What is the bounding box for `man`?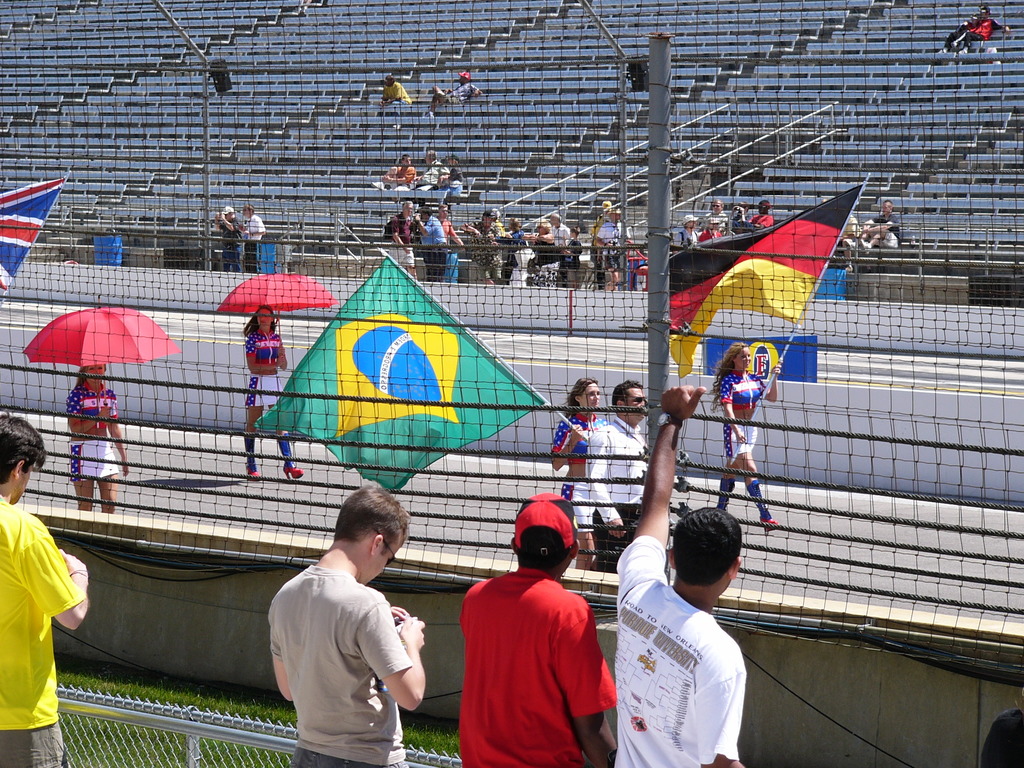
left=216, top=206, right=241, bottom=269.
